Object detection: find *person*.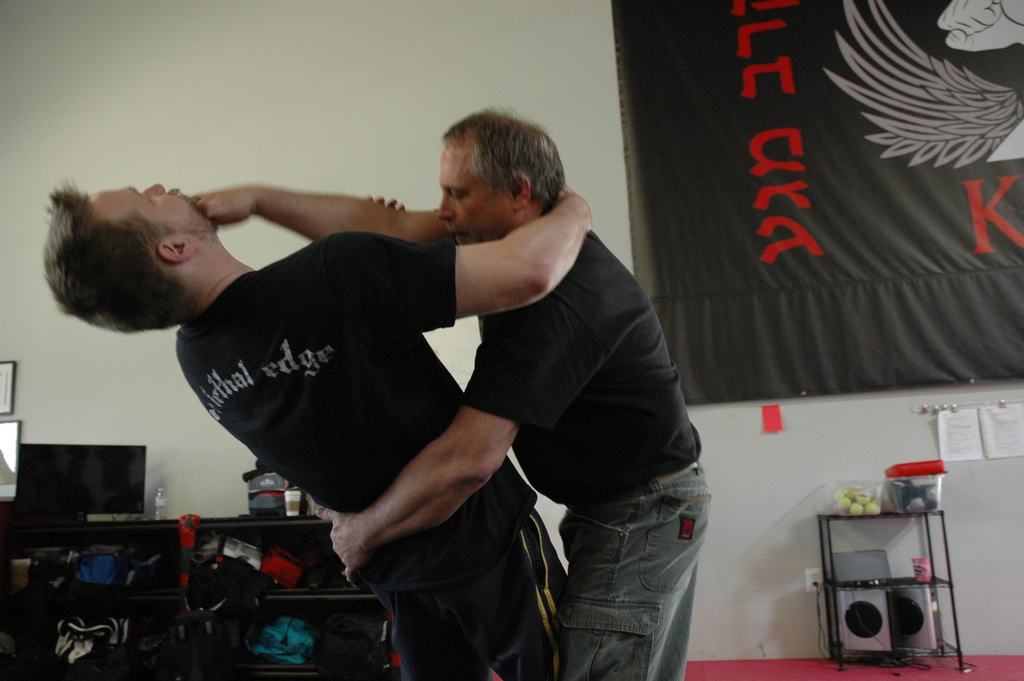
x1=189 y1=110 x2=716 y2=680.
